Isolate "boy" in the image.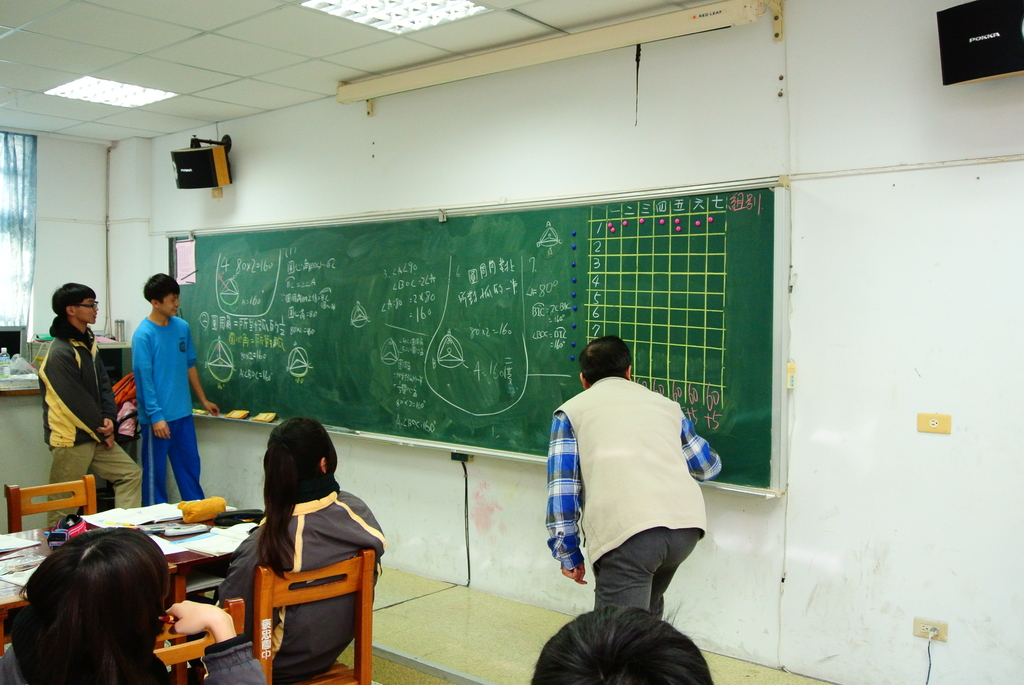
Isolated region: <bbox>38, 278, 146, 530</bbox>.
